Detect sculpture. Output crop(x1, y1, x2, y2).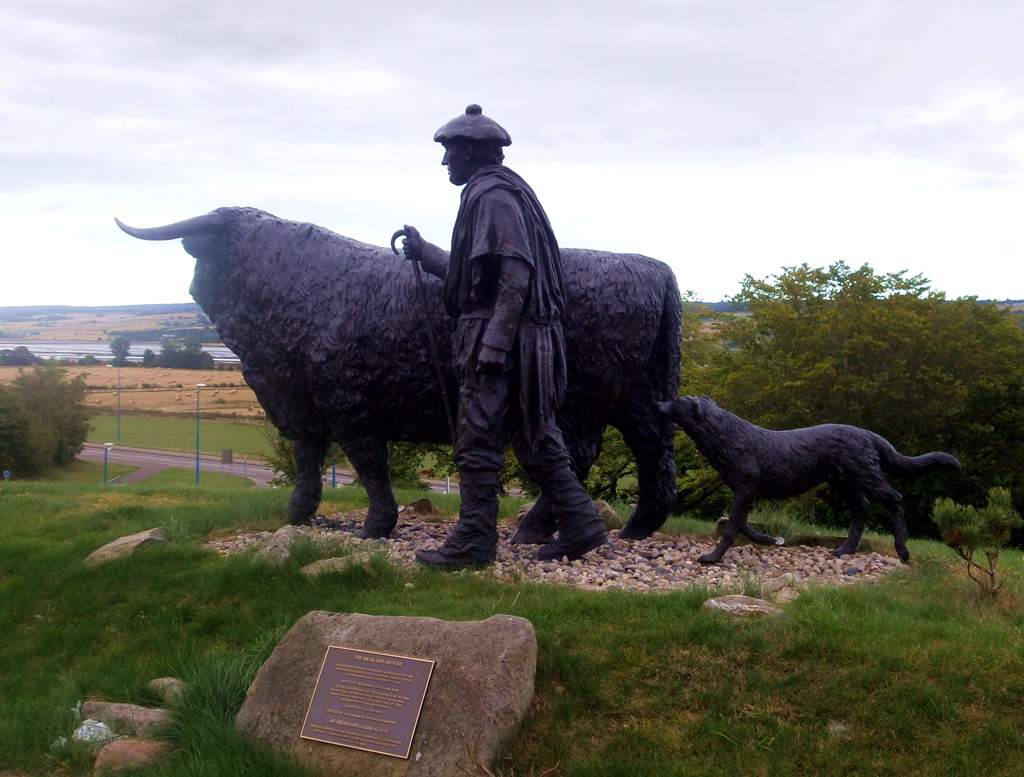
crop(47, 201, 683, 589).
